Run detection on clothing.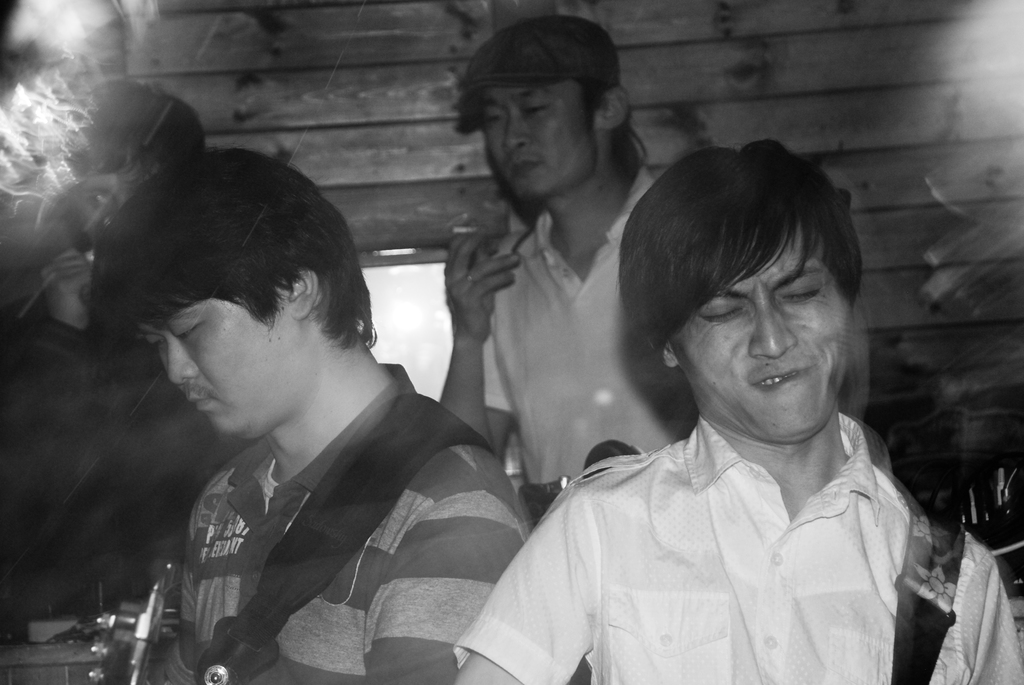
Result: x1=160, y1=362, x2=559, y2=684.
